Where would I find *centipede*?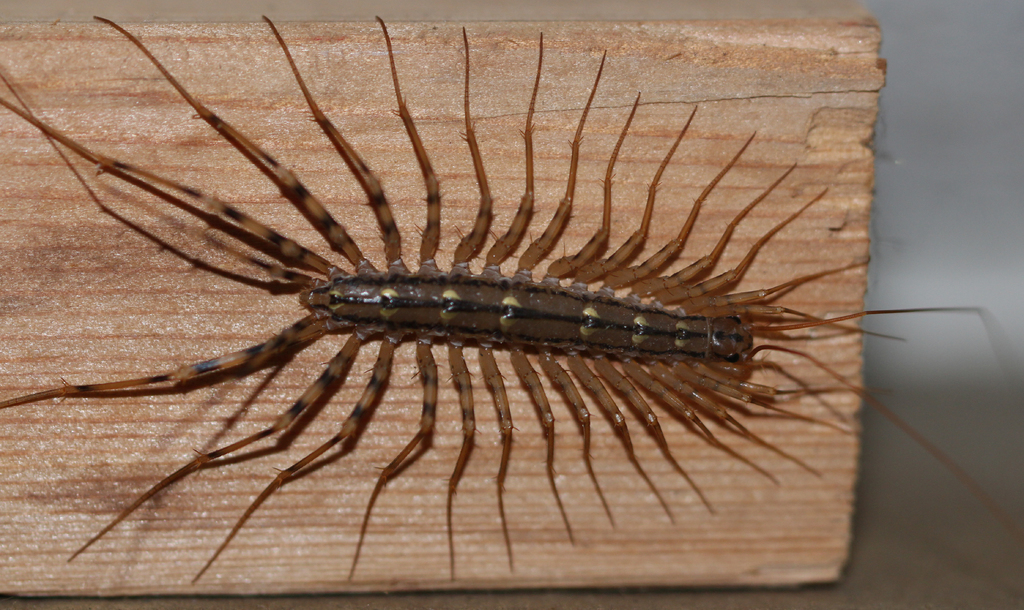
At detection(0, 14, 1023, 588).
